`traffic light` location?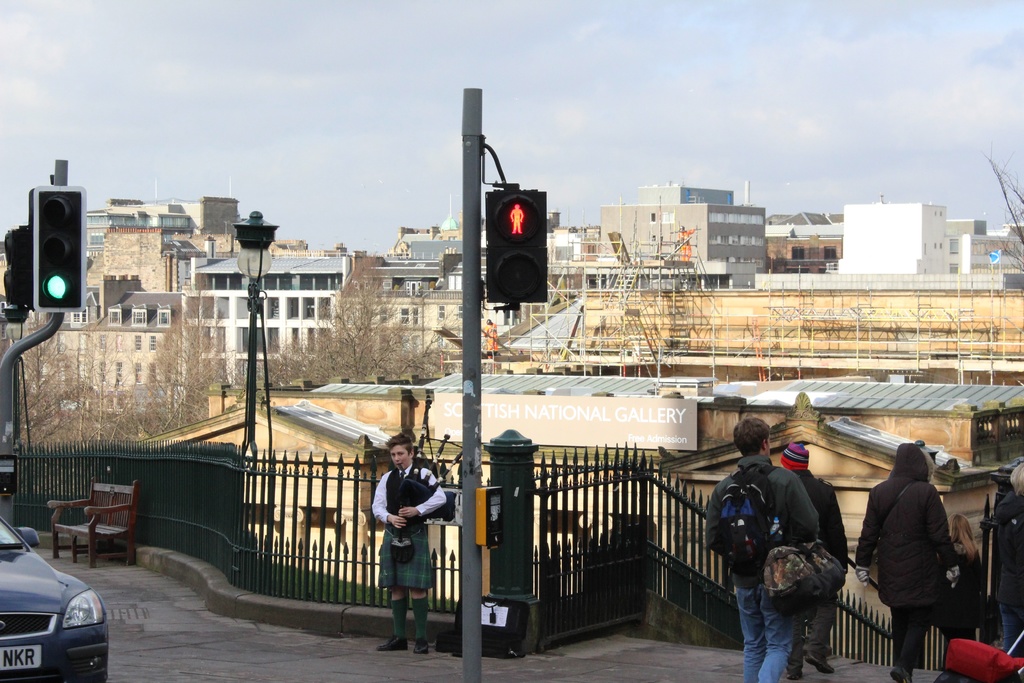
(3,222,32,322)
